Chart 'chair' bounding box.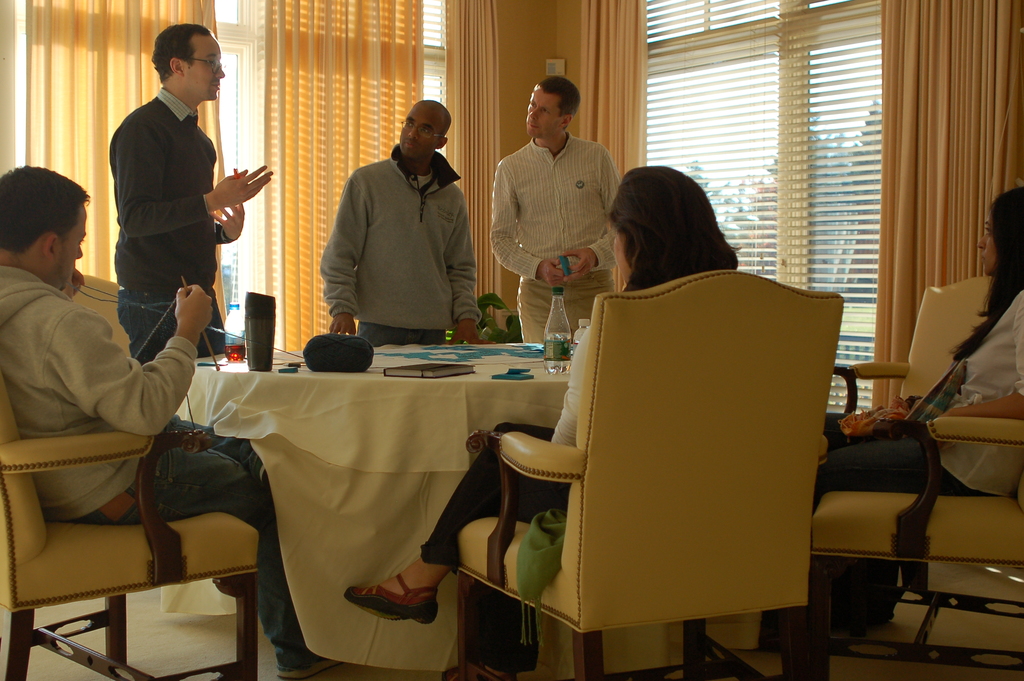
Charted: (0, 359, 262, 680).
